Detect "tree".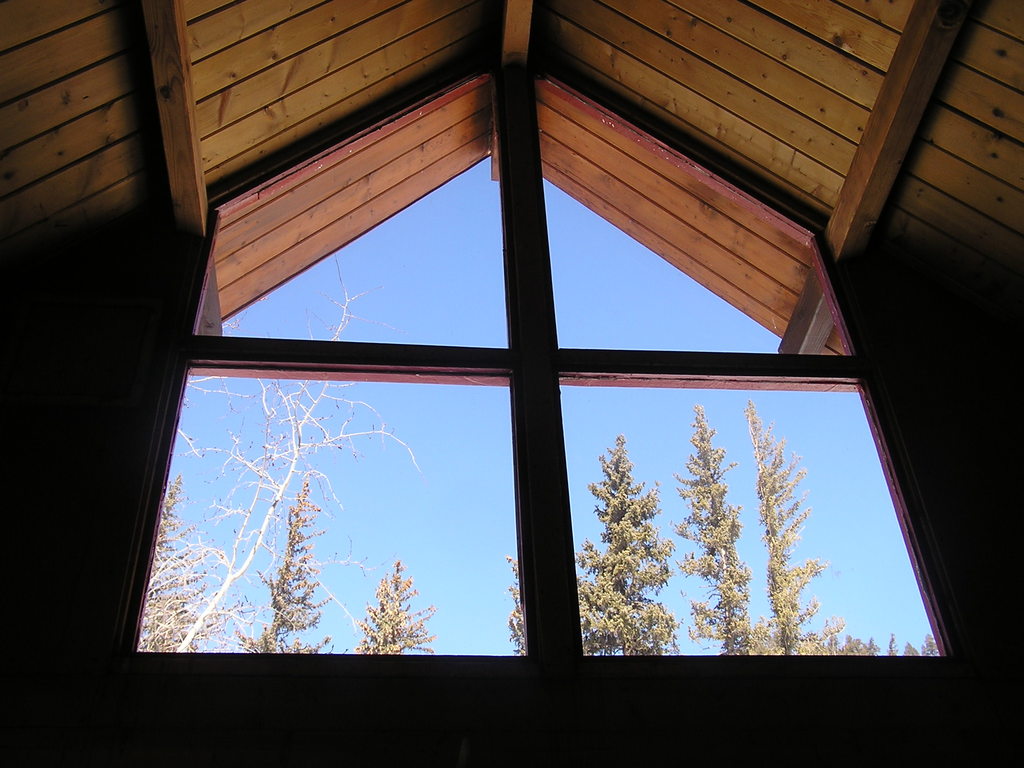
Detected at {"left": 662, "top": 401, "right": 760, "bottom": 653}.
